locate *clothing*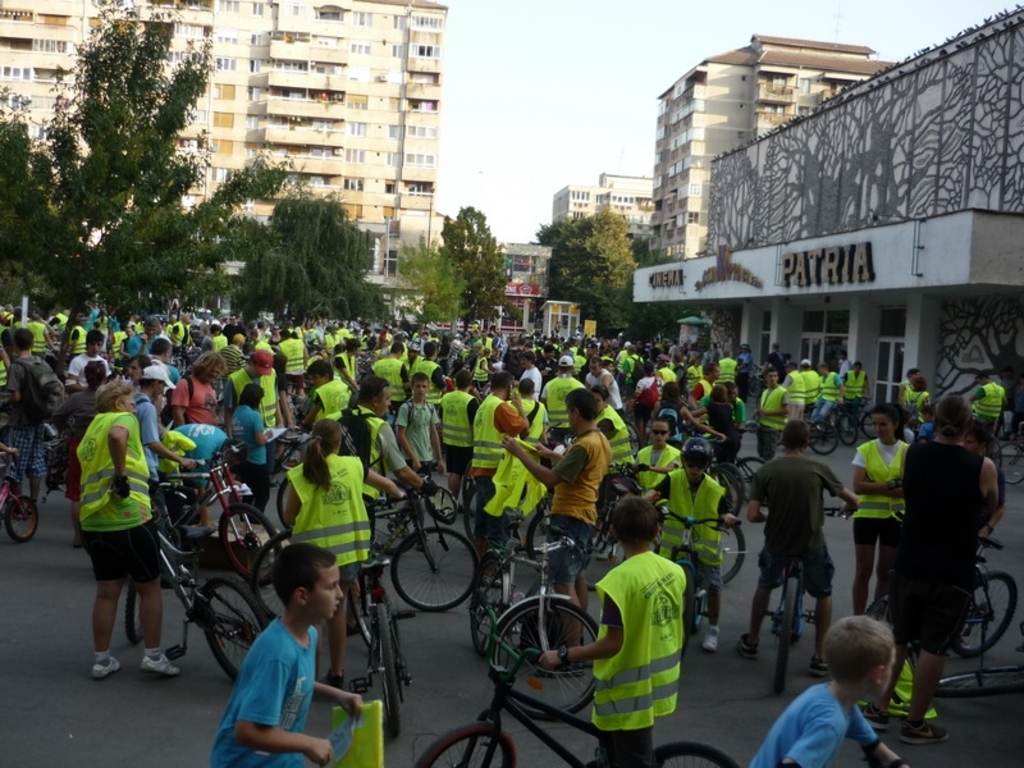
{"x1": 224, "y1": 403, "x2": 262, "y2": 462}
